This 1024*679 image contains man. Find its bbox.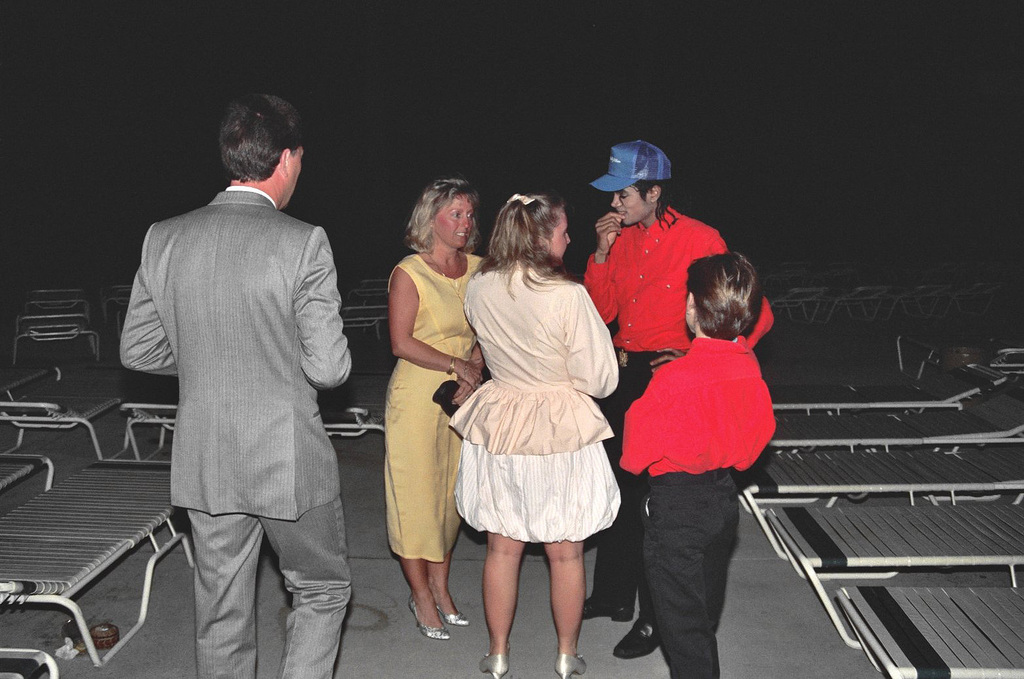
rect(104, 86, 370, 671).
